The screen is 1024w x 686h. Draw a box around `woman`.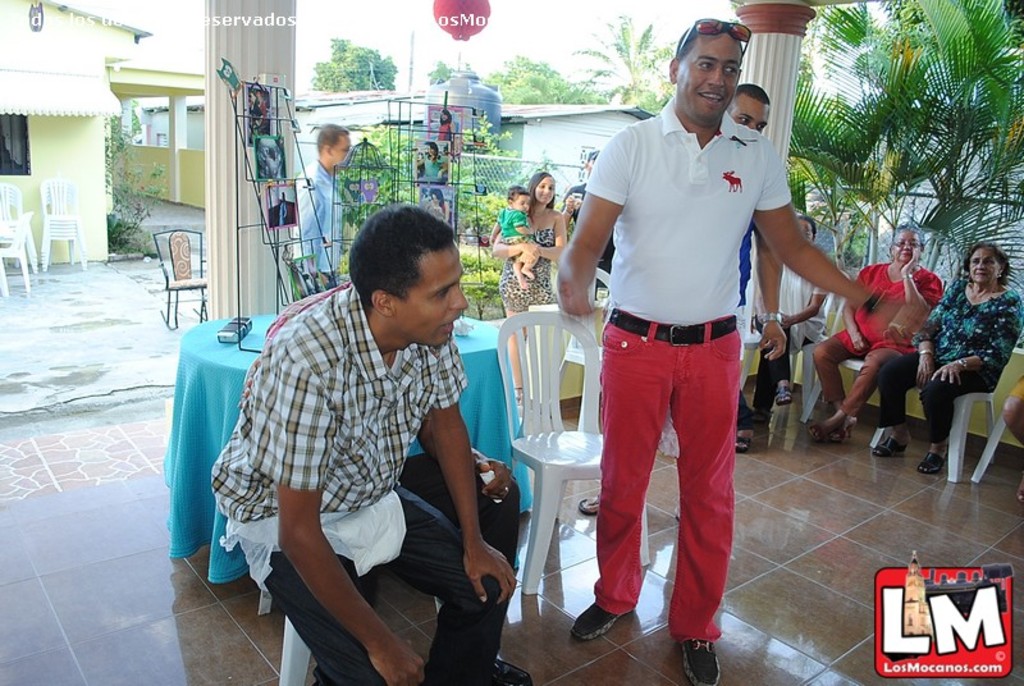
BBox(416, 140, 444, 180).
